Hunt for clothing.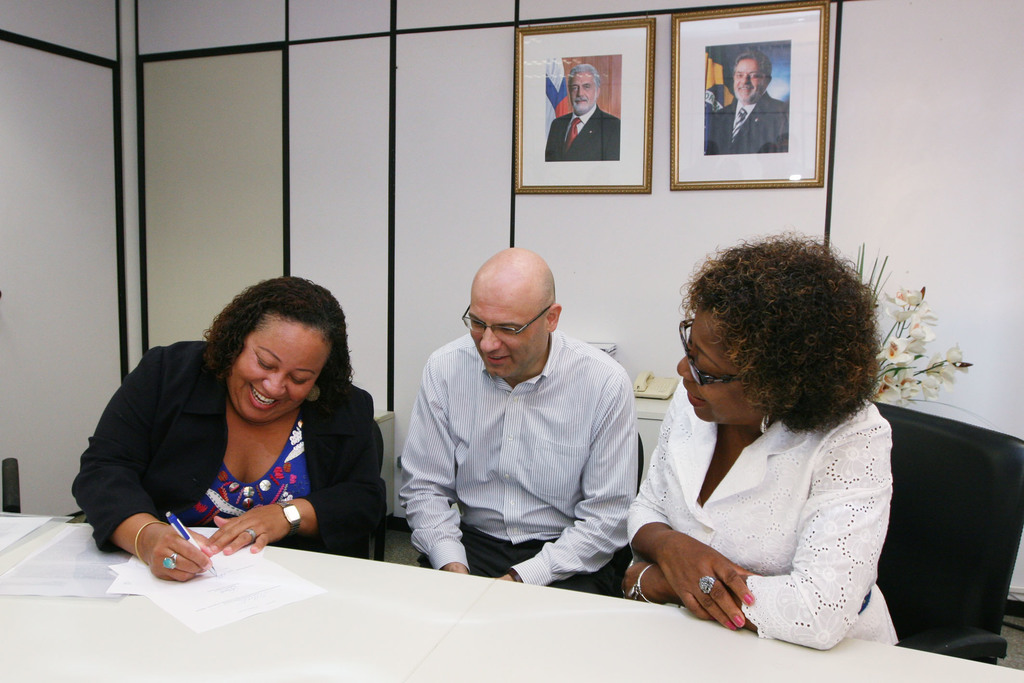
Hunted down at region(704, 100, 790, 155).
